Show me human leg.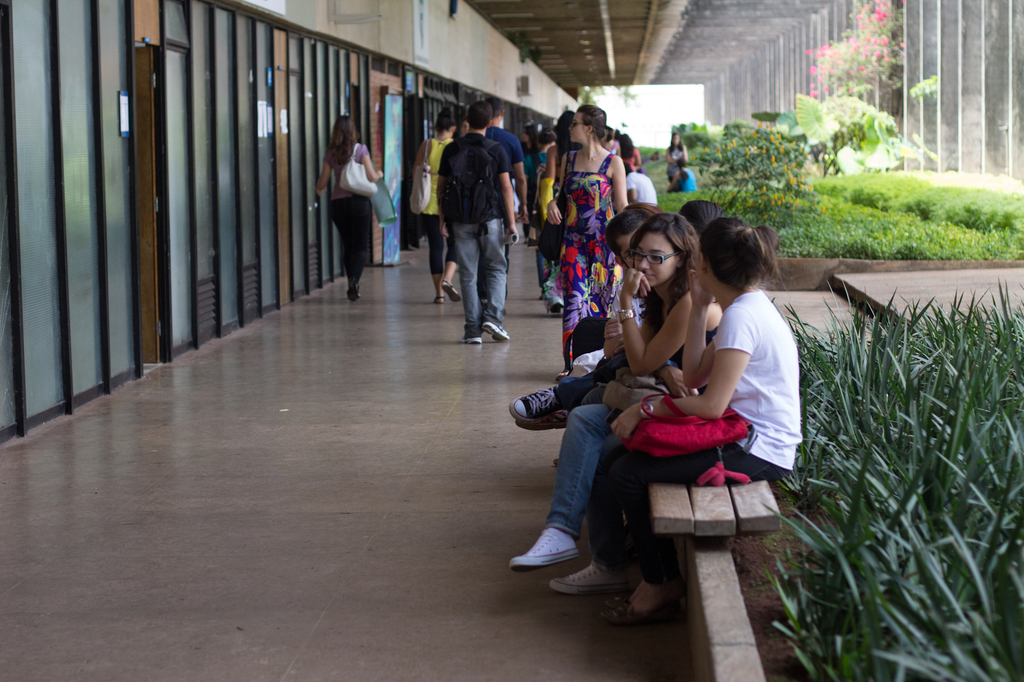
human leg is here: {"left": 510, "top": 354, "right": 687, "bottom": 418}.
